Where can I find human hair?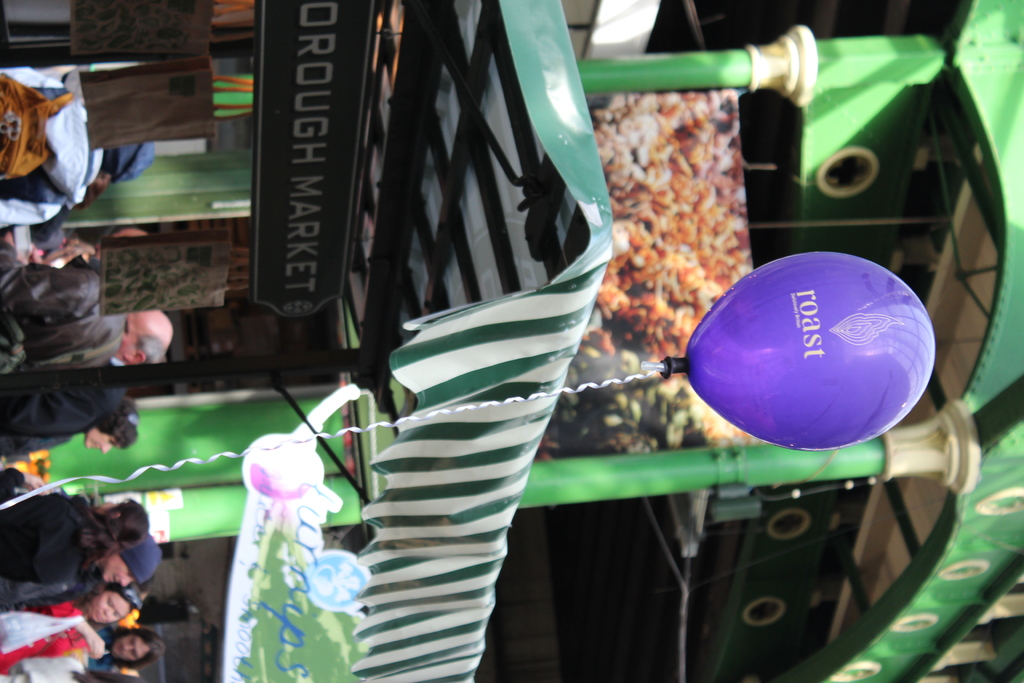
You can find it at {"x1": 81, "y1": 497, "x2": 154, "y2": 575}.
